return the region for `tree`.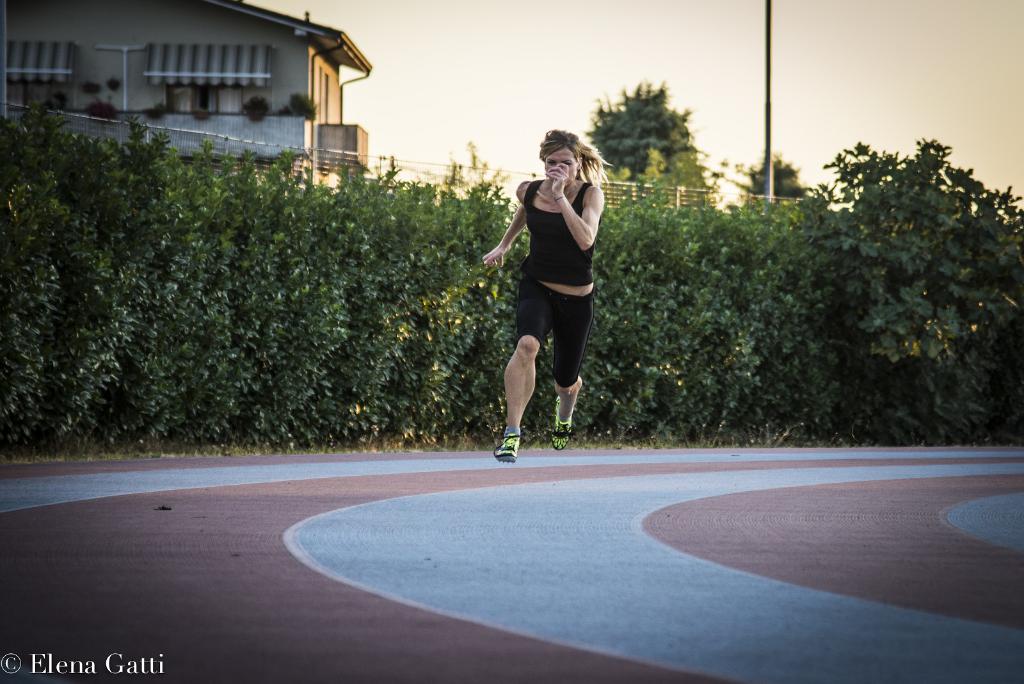
{"left": 853, "top": 178, "right": 1023, "bottom": 447}.
